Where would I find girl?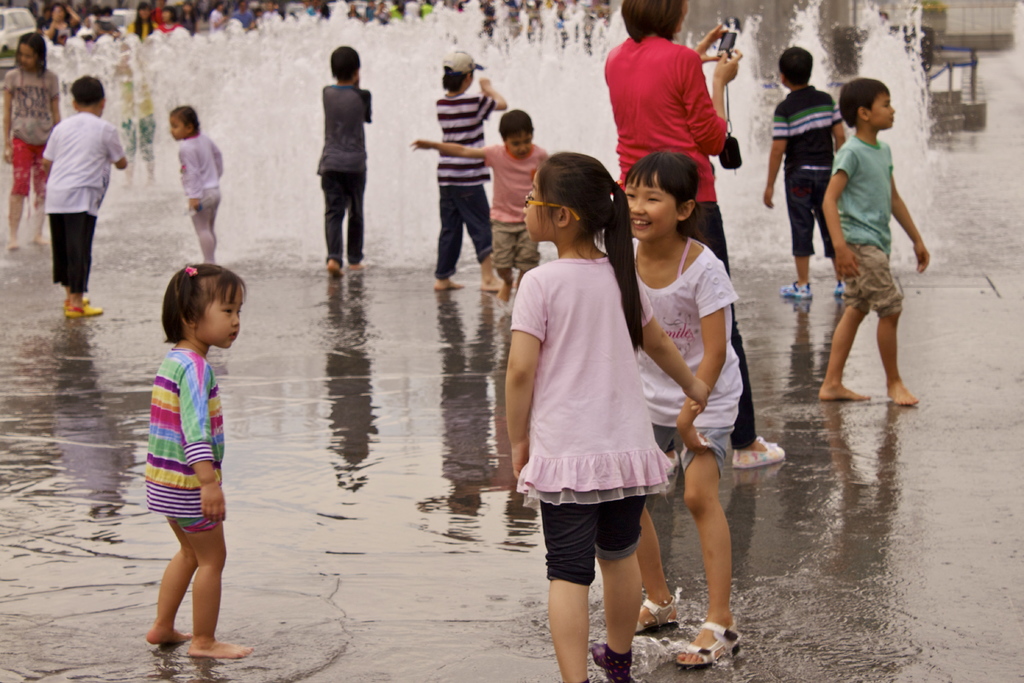
At (left=502, top=147, right=716, bottom=682).
